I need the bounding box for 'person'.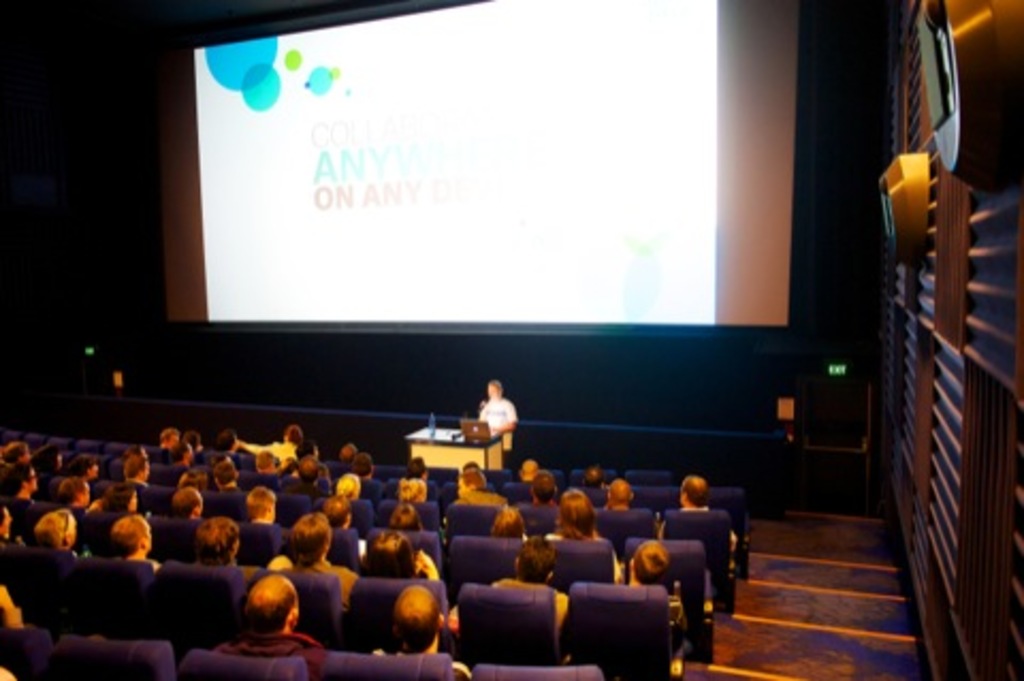
Here it is: 23 500 81 559.
